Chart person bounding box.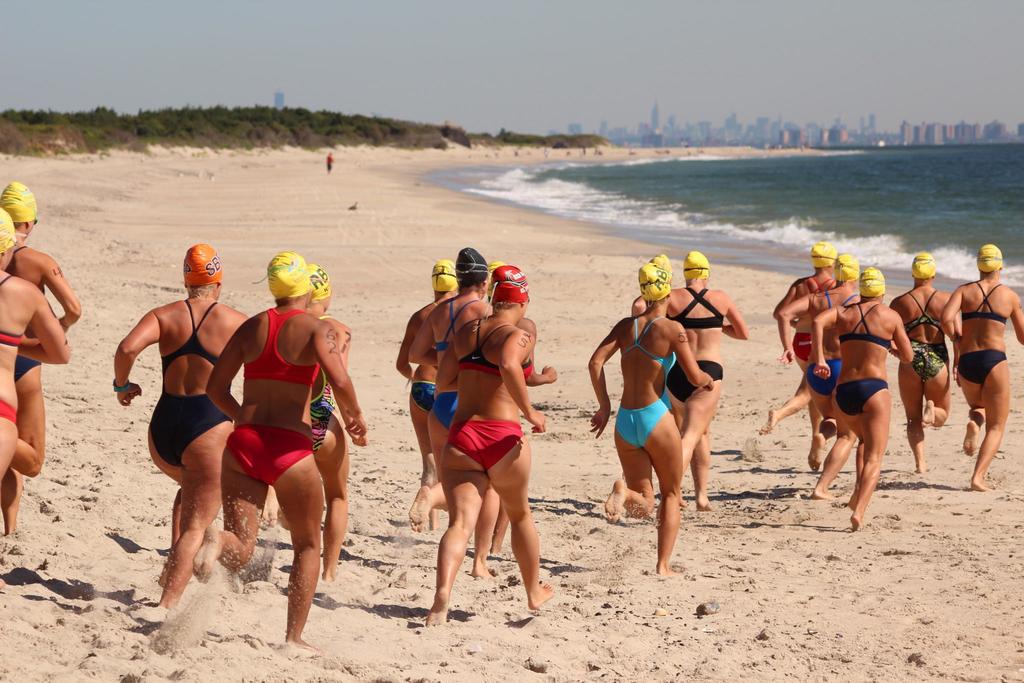
Charted: (403, 260, 557, 639).
